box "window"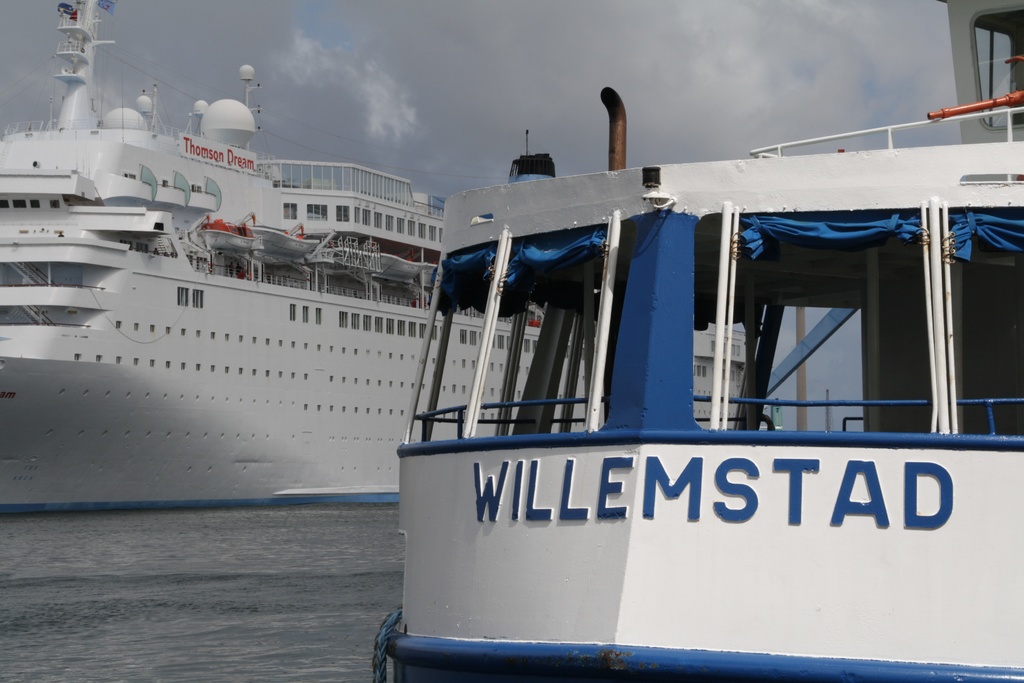
(x1=470, y1=331, x2=478, y2=344)
